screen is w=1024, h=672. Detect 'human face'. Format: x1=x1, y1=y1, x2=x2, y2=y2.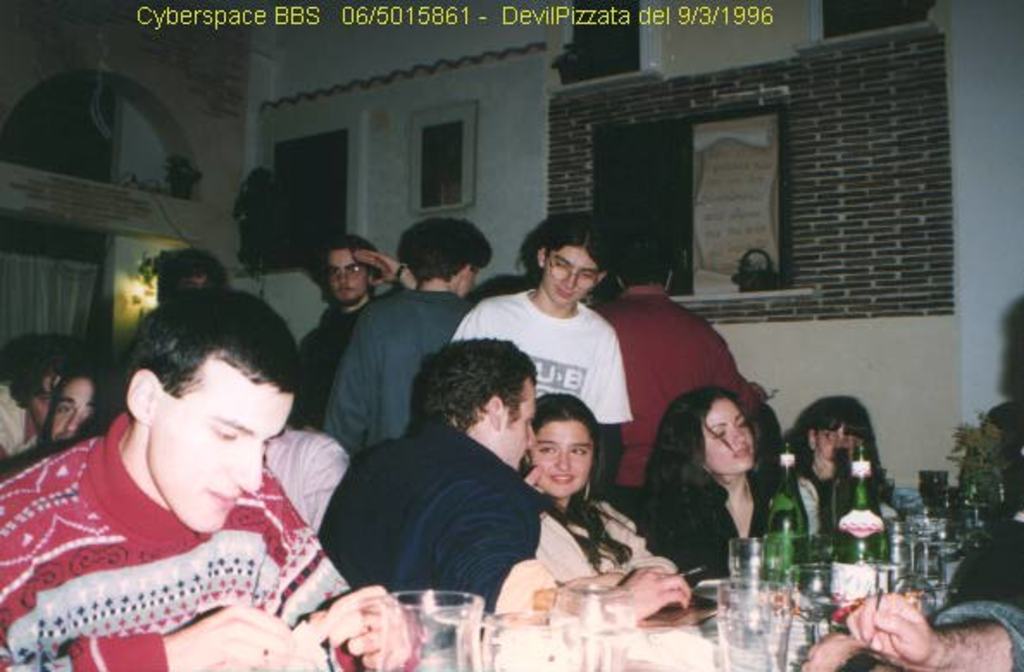
x1=457, y1=265, x2=476, y2=293.
